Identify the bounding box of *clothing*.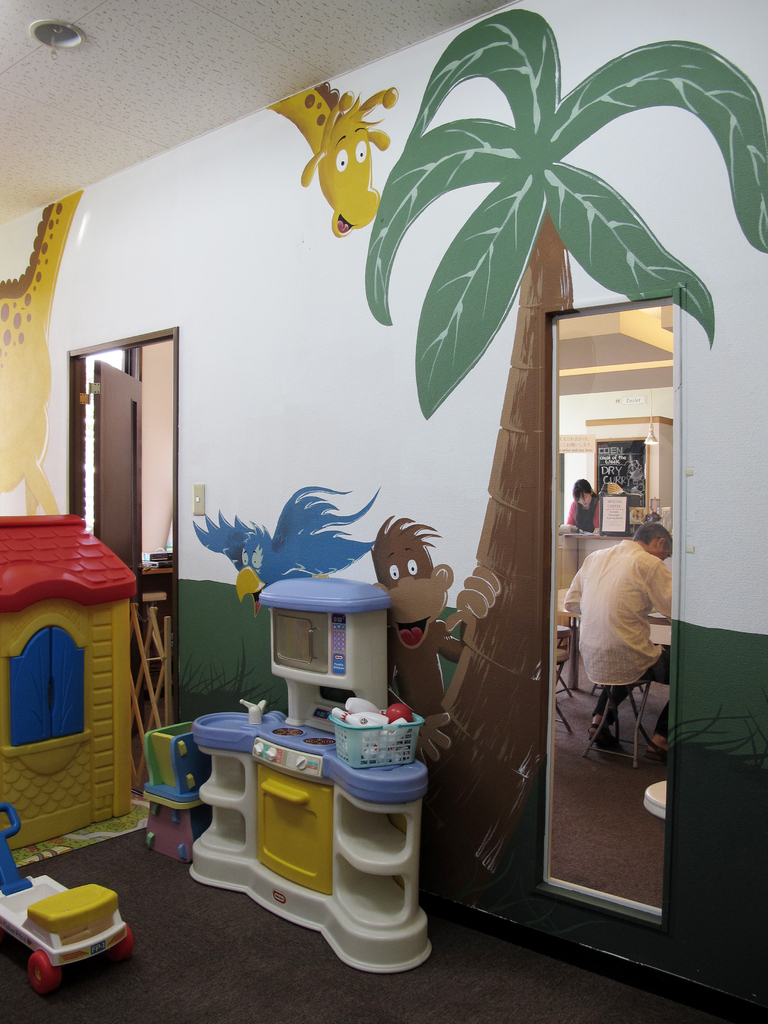
select_region(566, 495, 599, 532).
